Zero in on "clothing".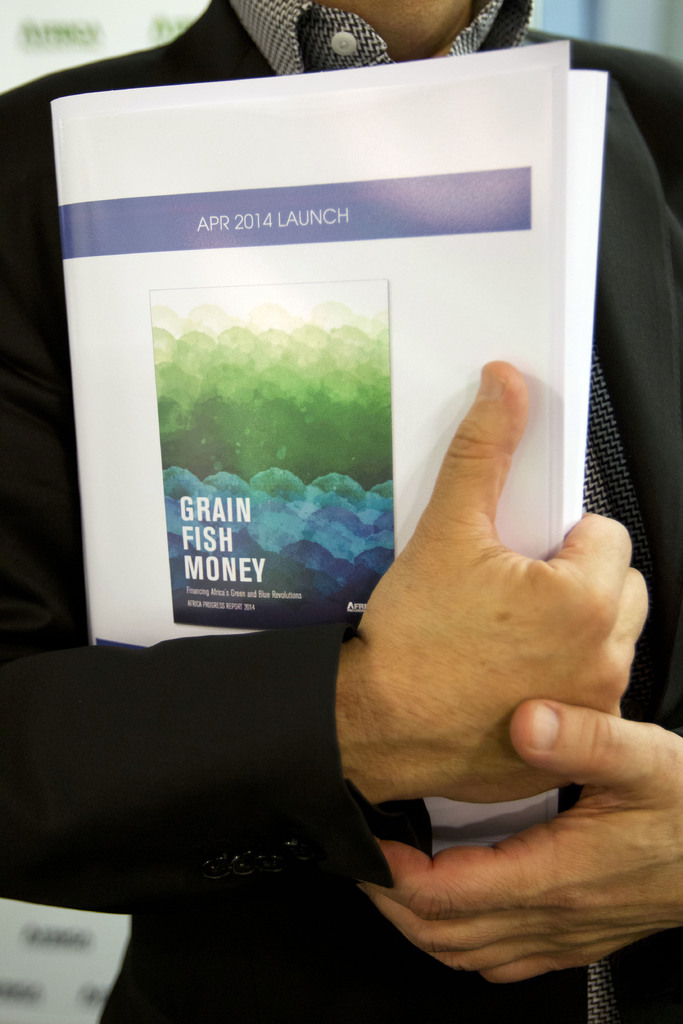
Zeroed in: x1=53, y1=56, x2=643, y2=835.
